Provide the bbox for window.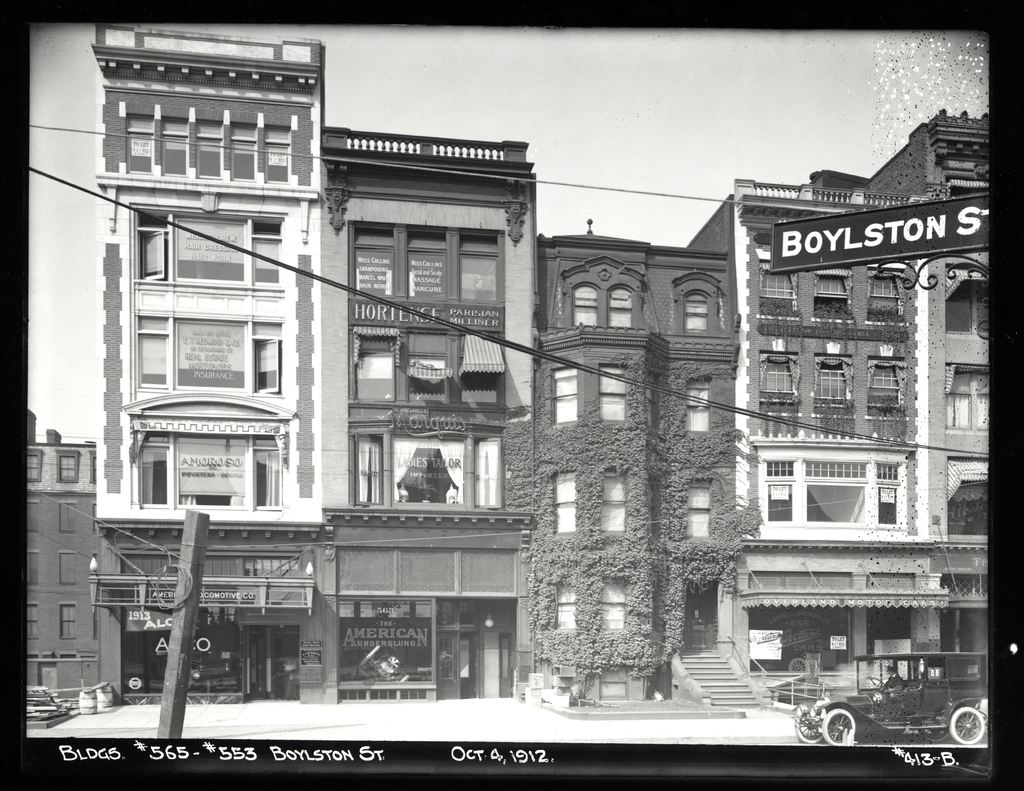
(left=58, top=450, right=77, bottom=481).
